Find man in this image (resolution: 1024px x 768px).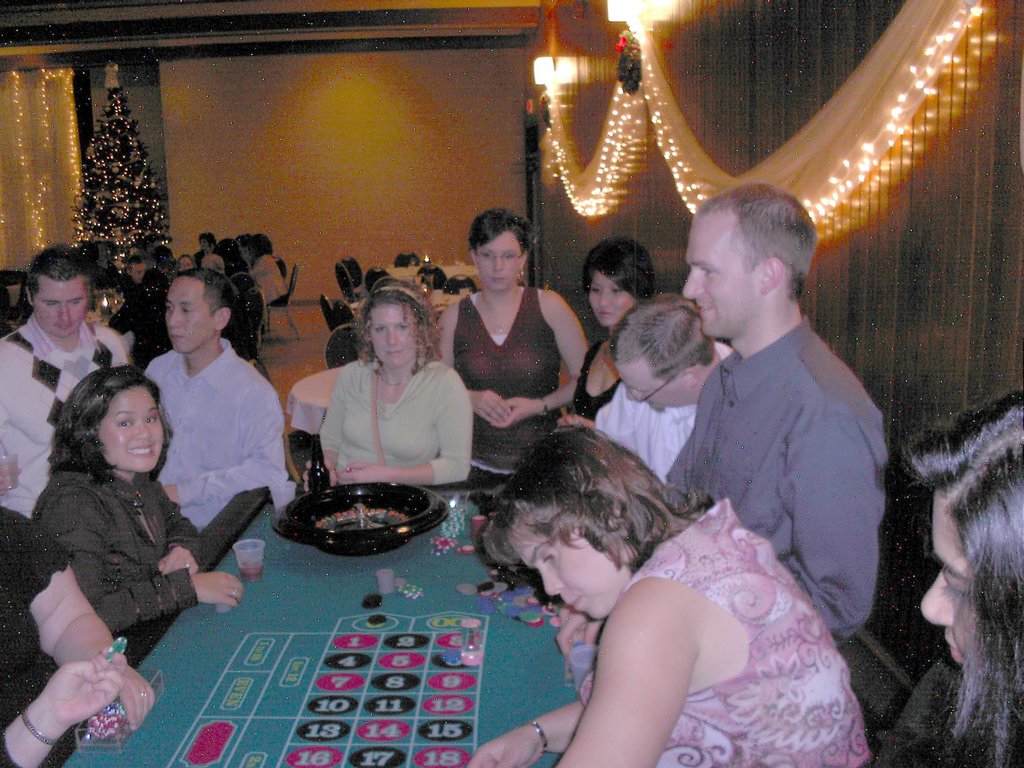
pyautogui.locateOnScreen(0, 243, 134, 519).
